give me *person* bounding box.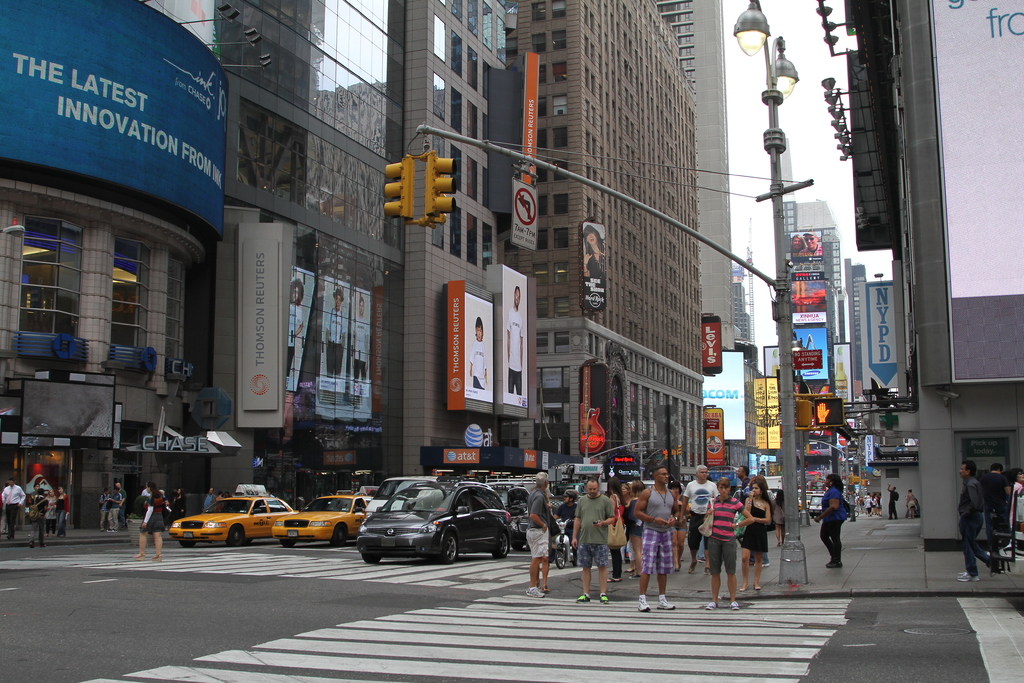
l=904, t=487, r=919, b=521.
